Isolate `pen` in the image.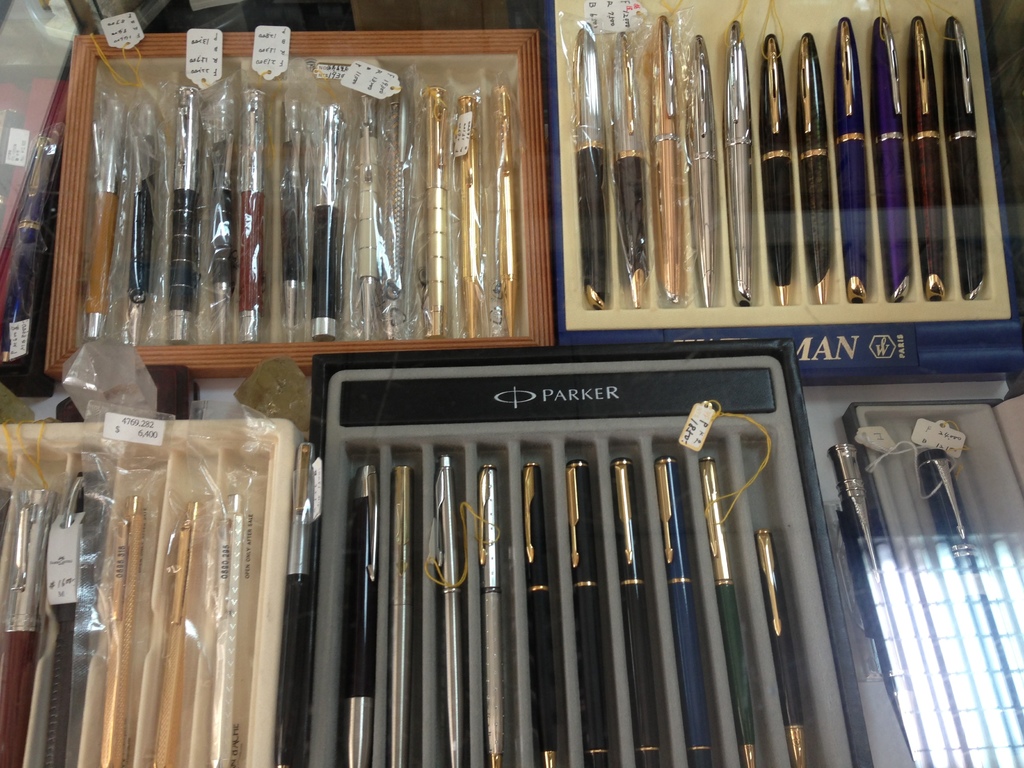
Isolated region: select_region(868, 17, 906, 304).
